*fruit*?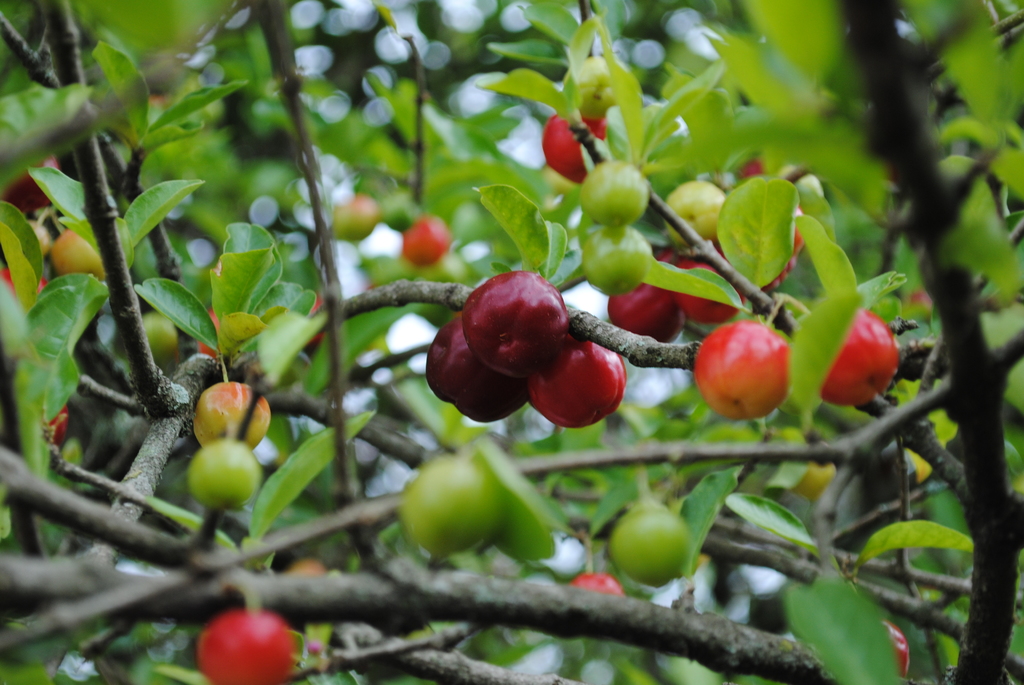
region(399, 455, 504, 565)
